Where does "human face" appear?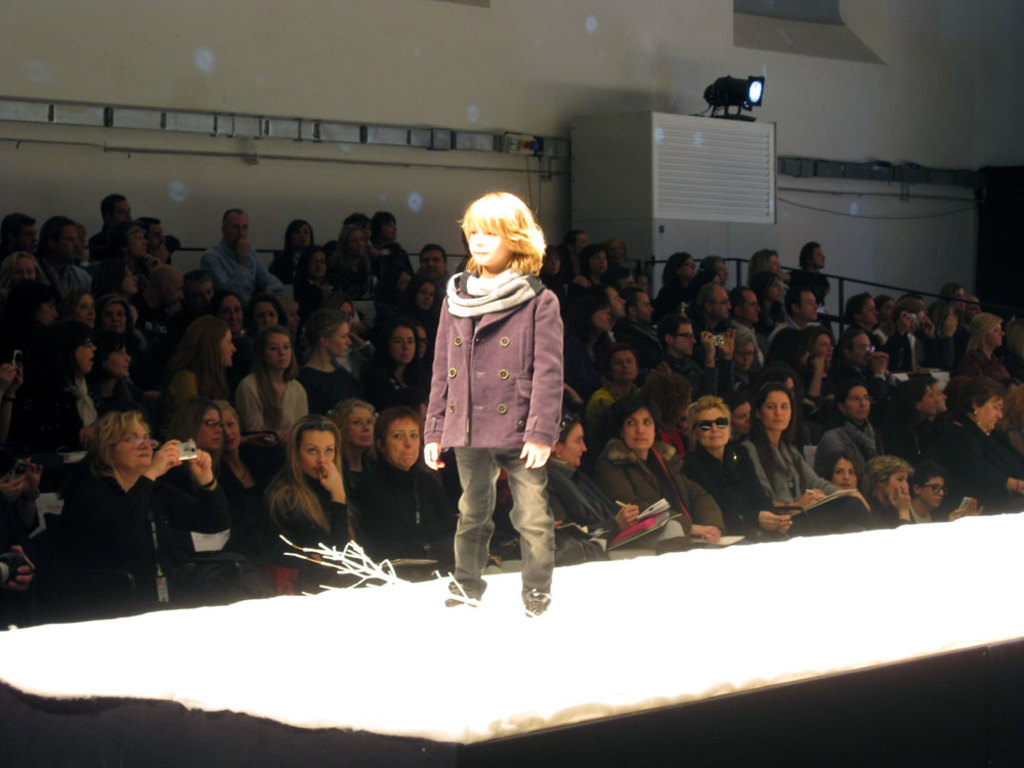
Appears at 738 285 760 318.
